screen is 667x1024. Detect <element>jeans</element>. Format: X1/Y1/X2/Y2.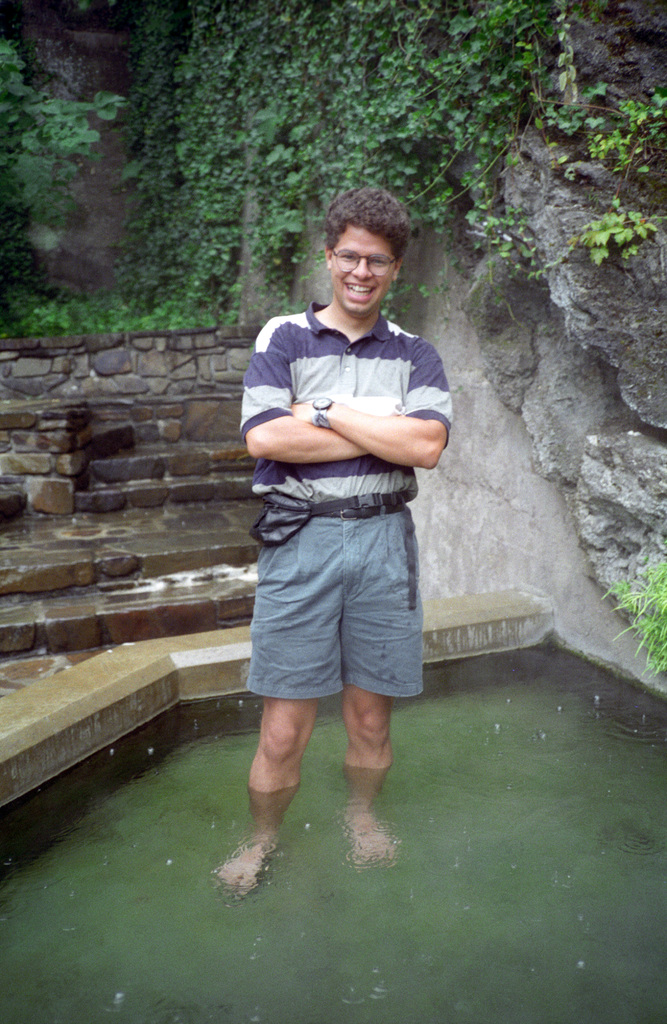
237/493/437/744.
